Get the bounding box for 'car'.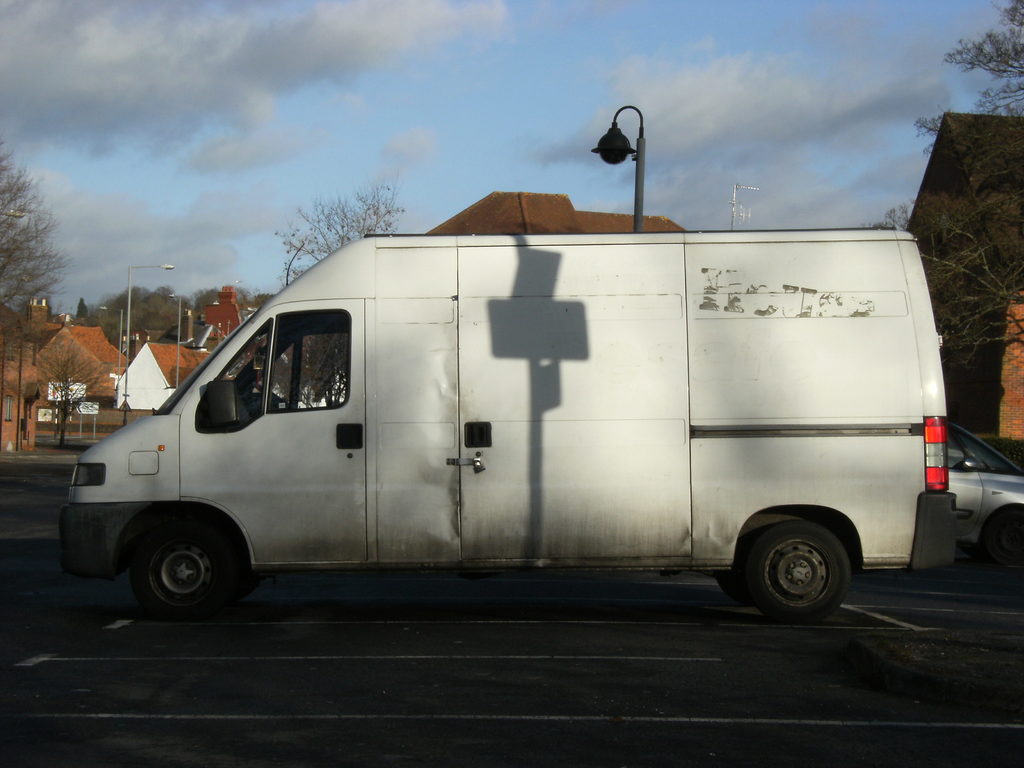
898:399:1023:572.
